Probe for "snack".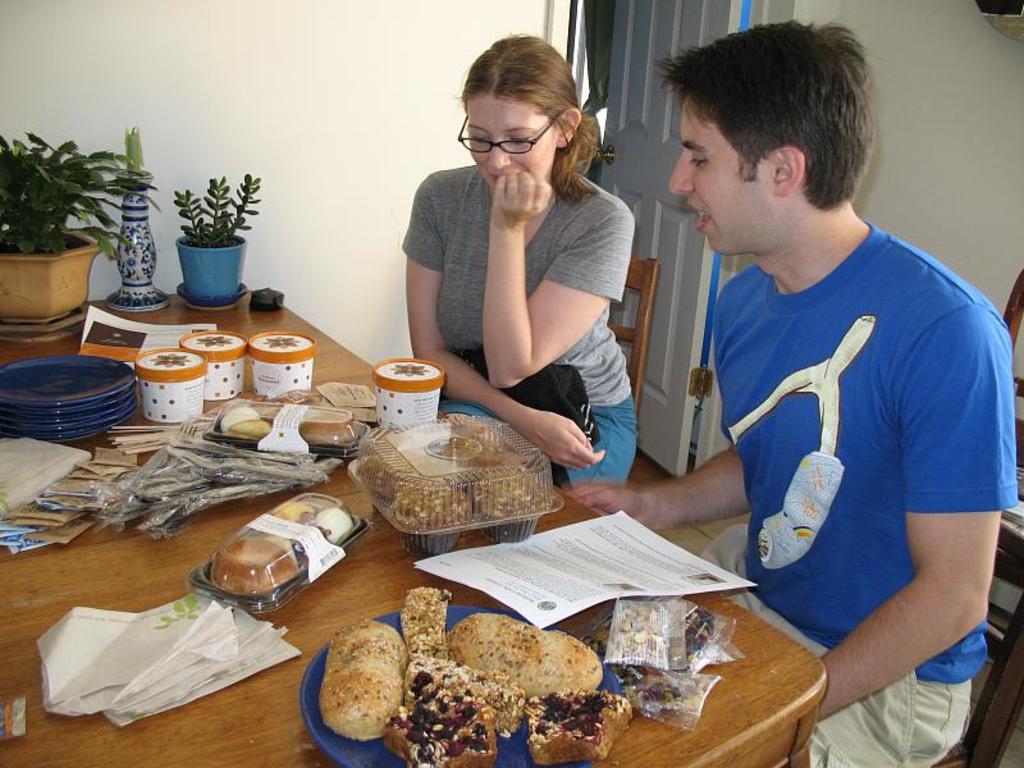
Probe result: <box>314,614,407,740</box>.
